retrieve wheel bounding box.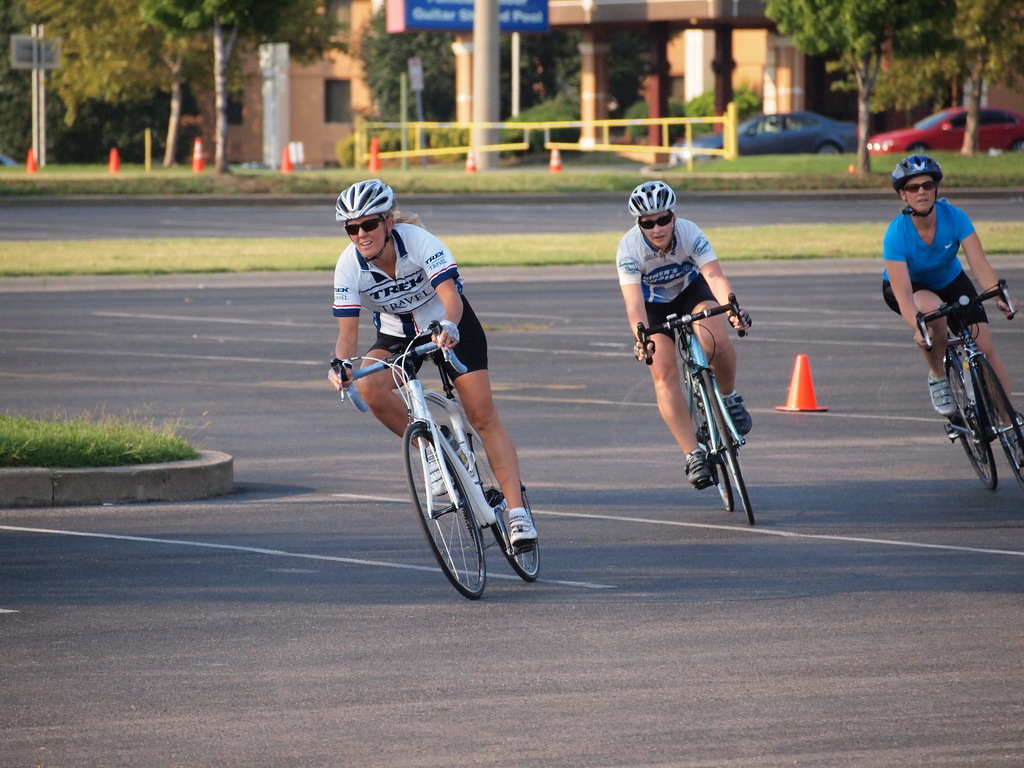
Bounding box: (x1=693, y1=384, x2=734, y2=511).
